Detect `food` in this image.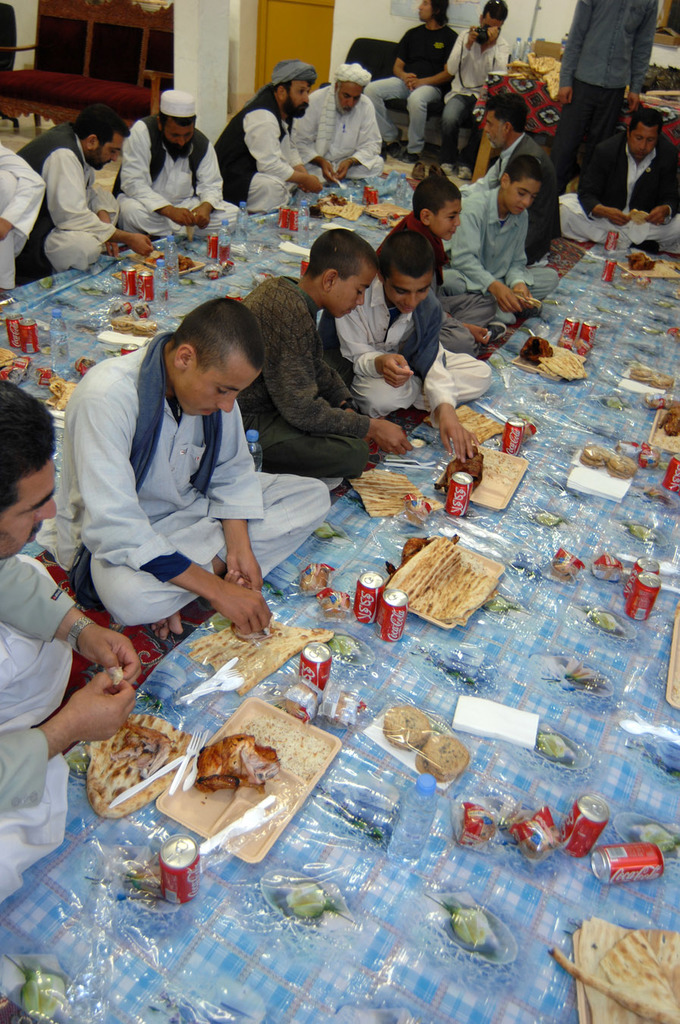
Detection: 622 253 654 270.
